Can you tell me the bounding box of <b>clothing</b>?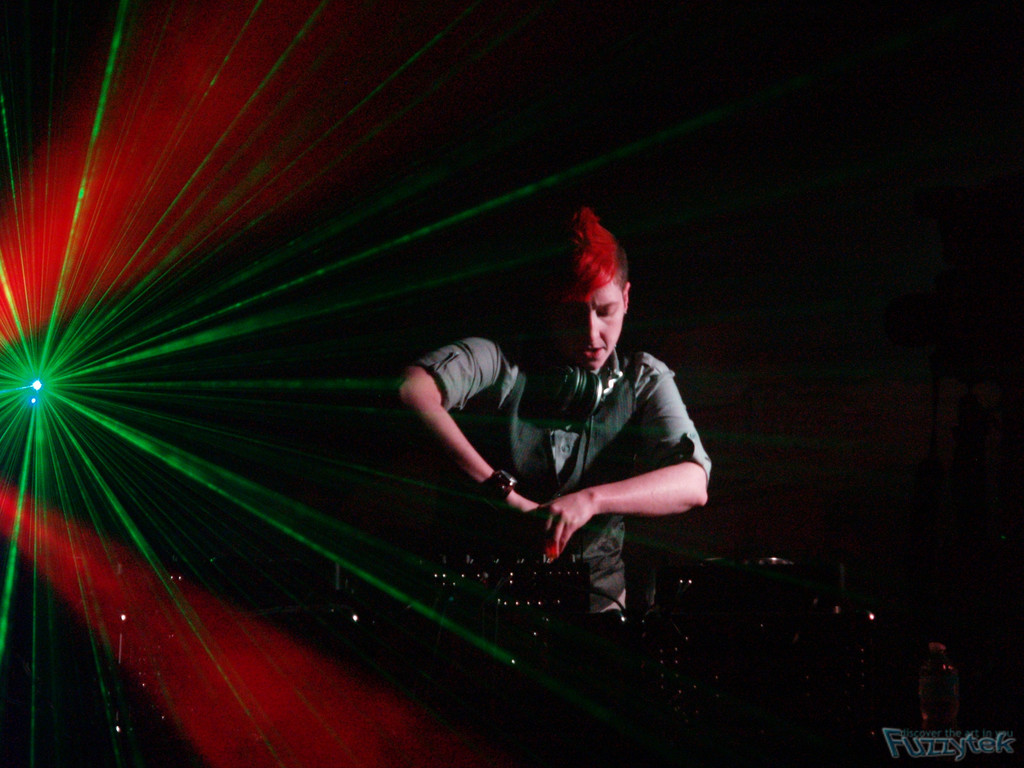
(487,285,712,619).
